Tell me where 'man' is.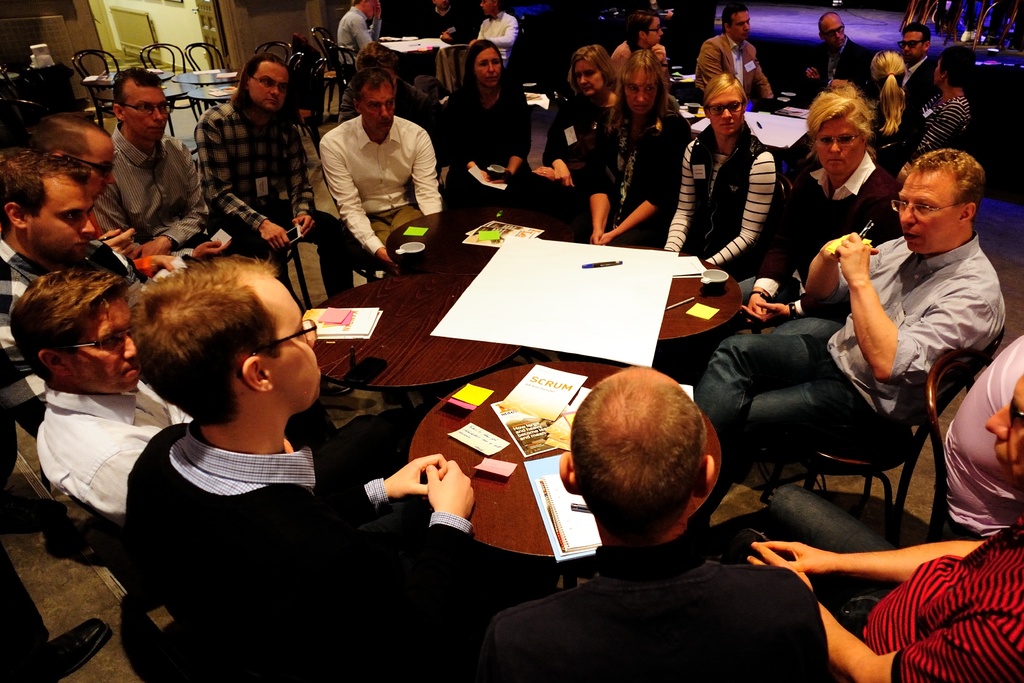
'man' is at 307/71/454/280.
